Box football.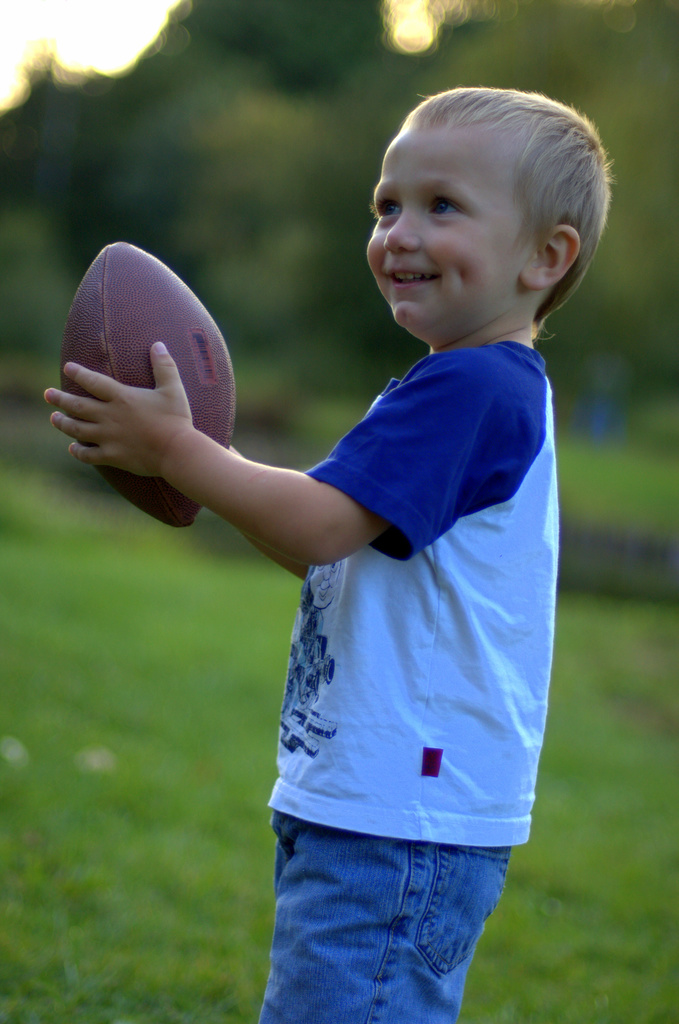
60, 243, 234, 531.
